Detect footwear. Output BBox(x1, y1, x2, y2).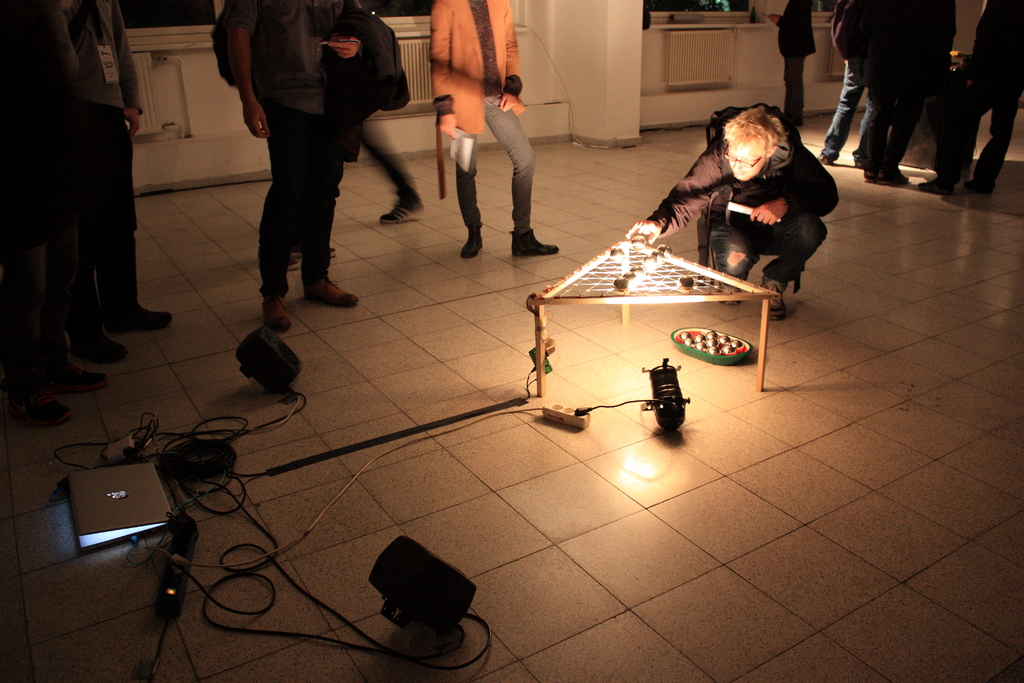
BBox(721, 278, 737, 298).
